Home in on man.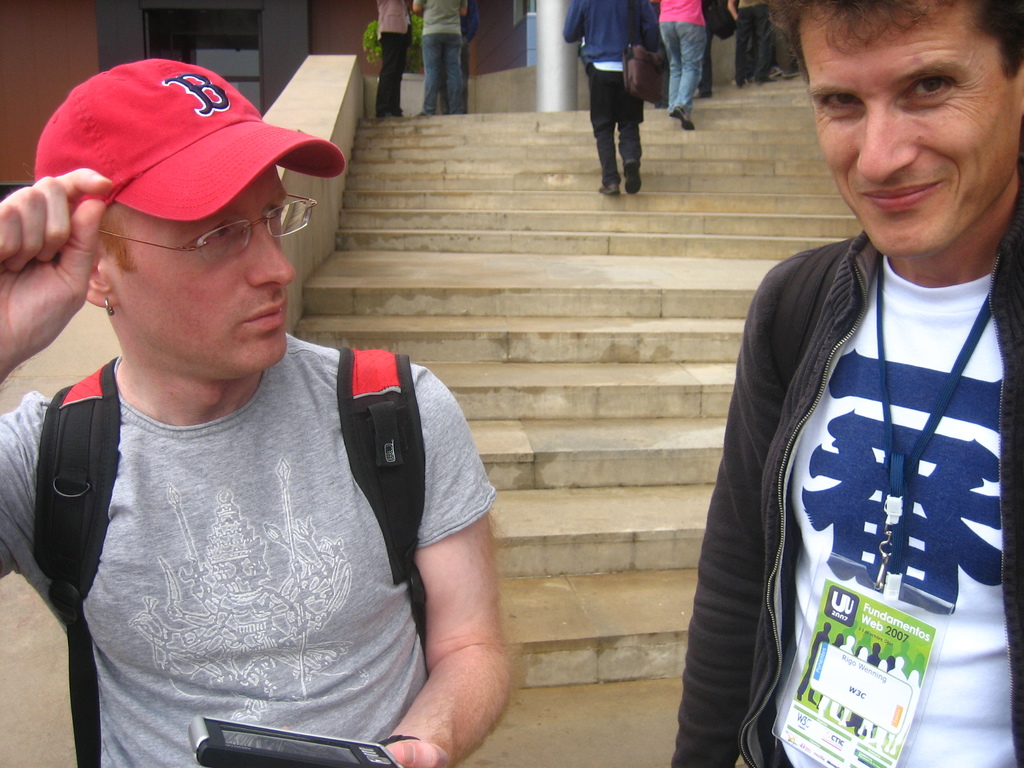
Homed in at region(556, 0, 661, 193).
